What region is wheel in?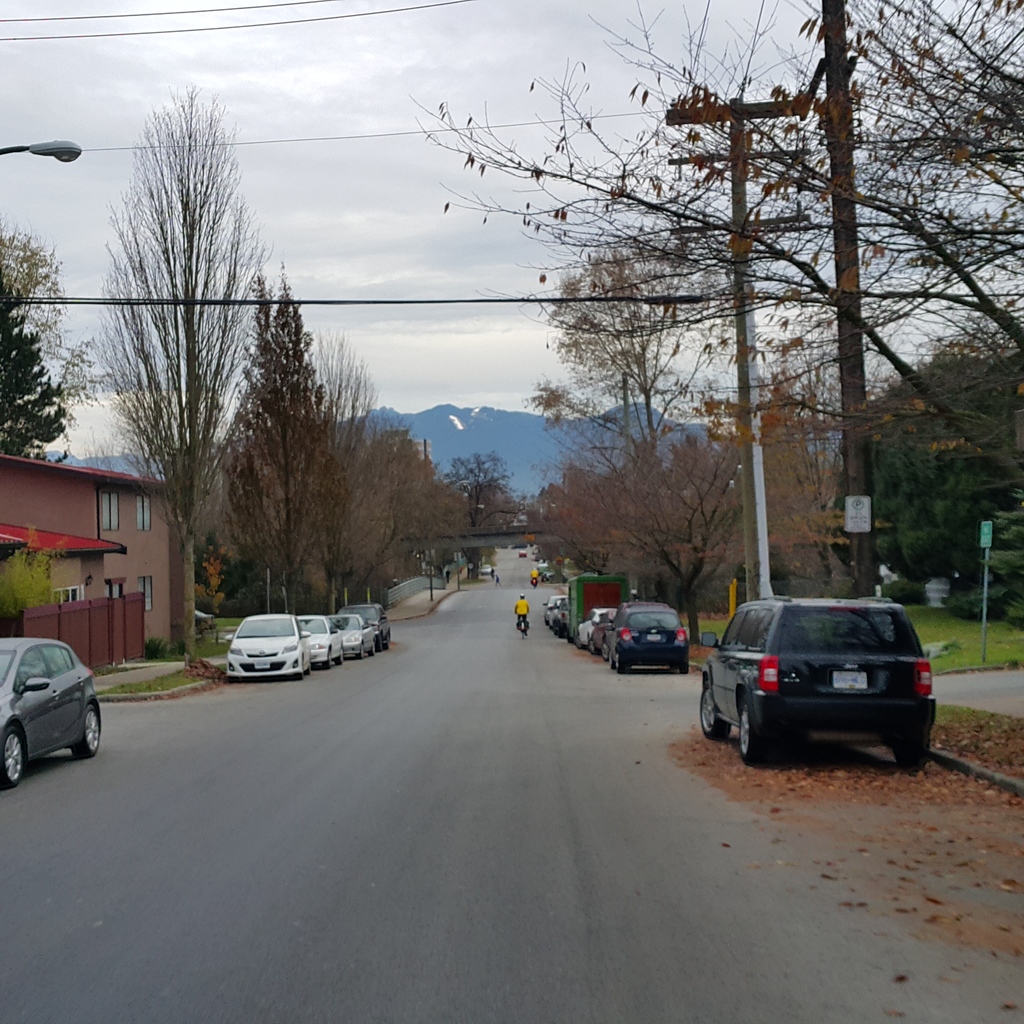
[738, 705, 764, 763].
